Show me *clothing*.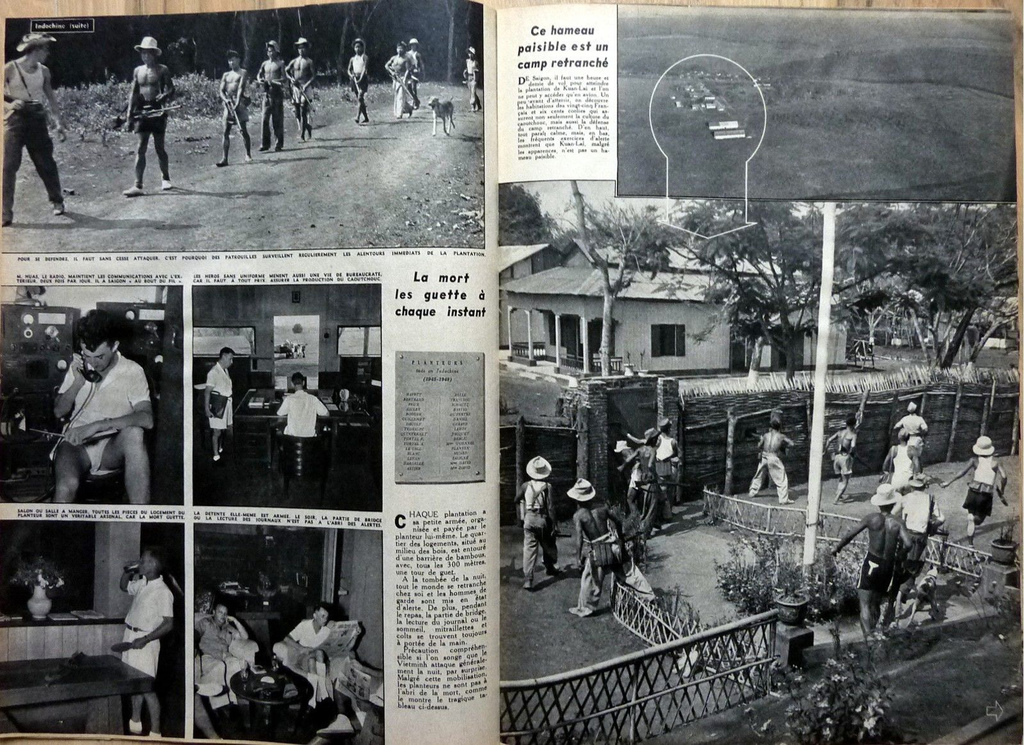
*clothing* is here: l=890, t=443, r=922, b=493.
